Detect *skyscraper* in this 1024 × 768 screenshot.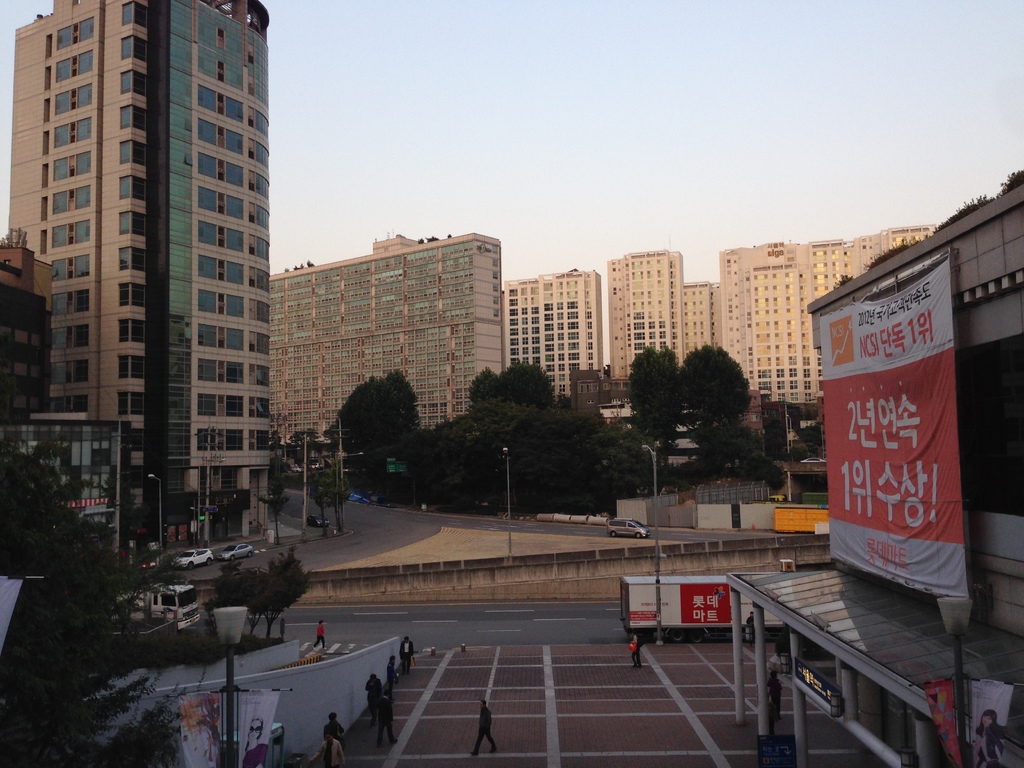
Detection: select_region(265, 224, 503, 438).
